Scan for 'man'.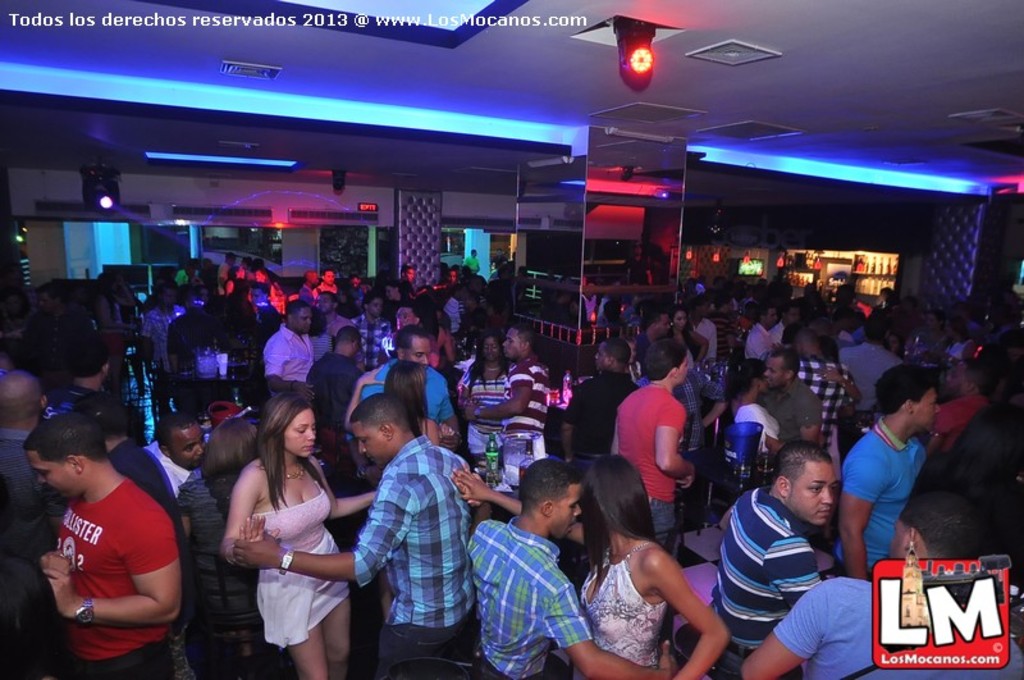
Scan result: left=762, top=341, right=829, bottom=460.
